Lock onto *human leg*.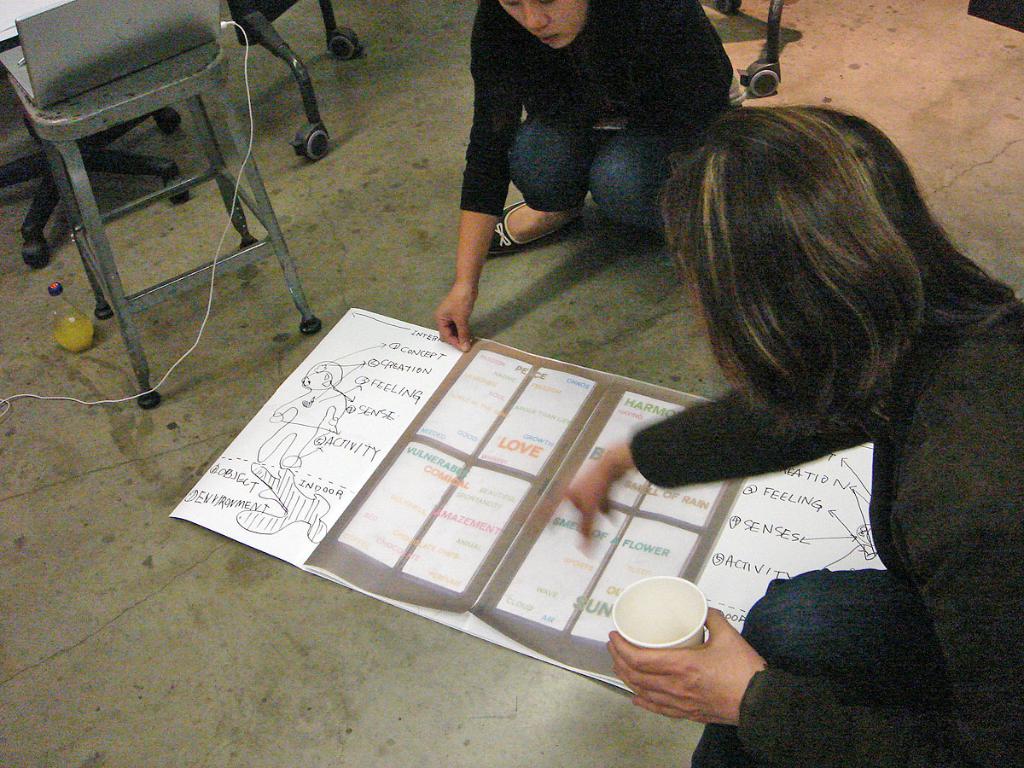
Locked: BBox(742, 564, 961, 707).
